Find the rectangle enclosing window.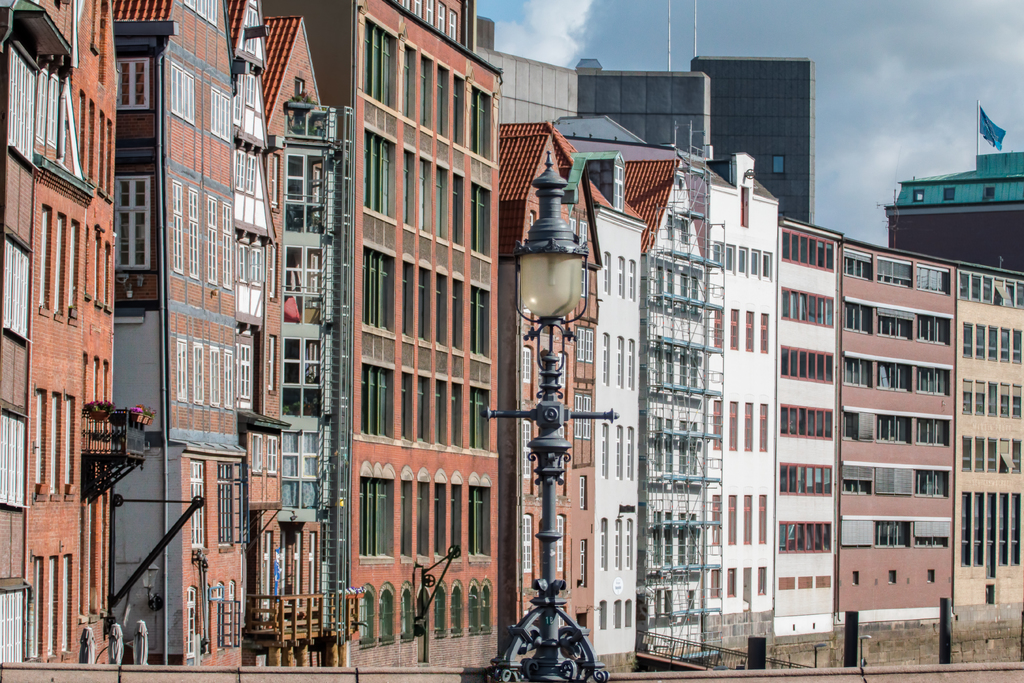
{"x1": 69, "y1": 223, "x2": 76, "y2": 322}.
